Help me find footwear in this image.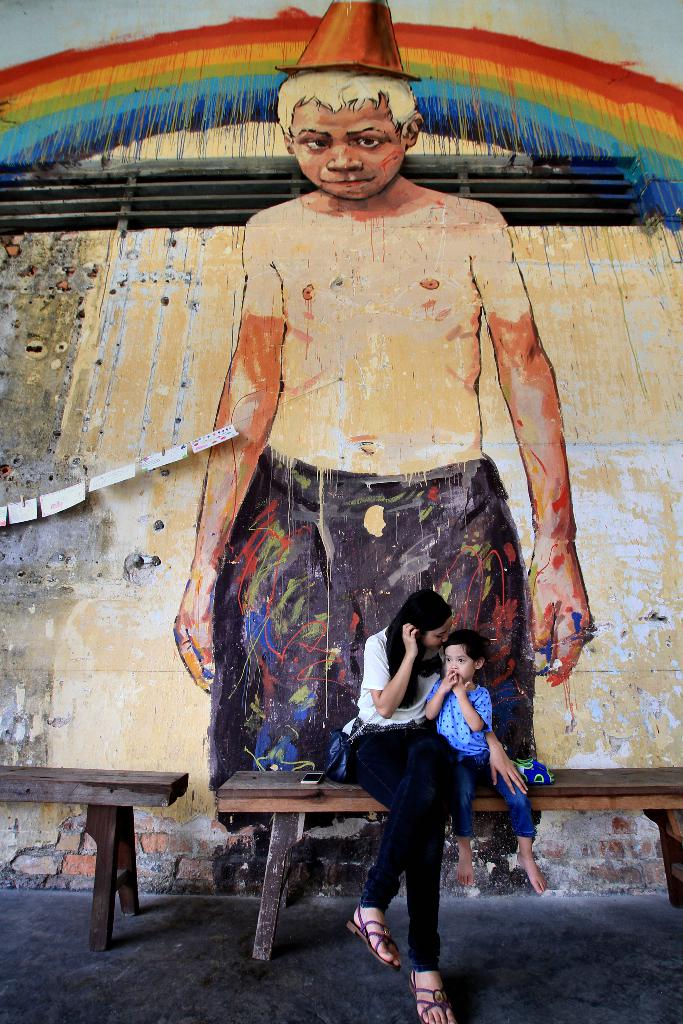
Found it: box(412, 968, 459, 1023).
